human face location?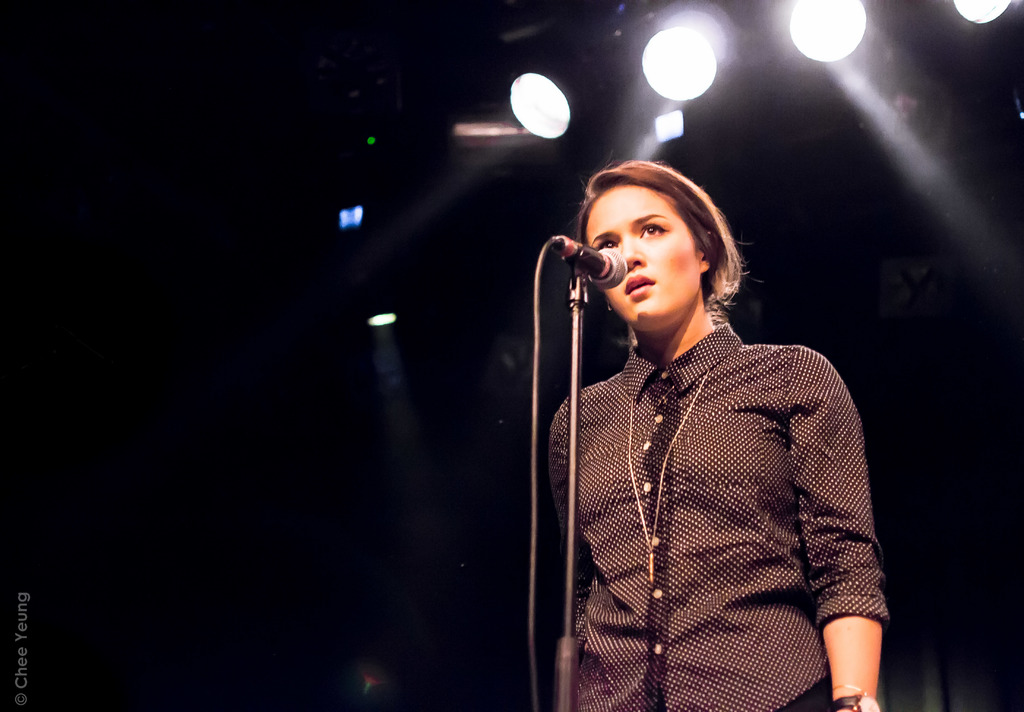
l=587, t=190, r=698, b=326
